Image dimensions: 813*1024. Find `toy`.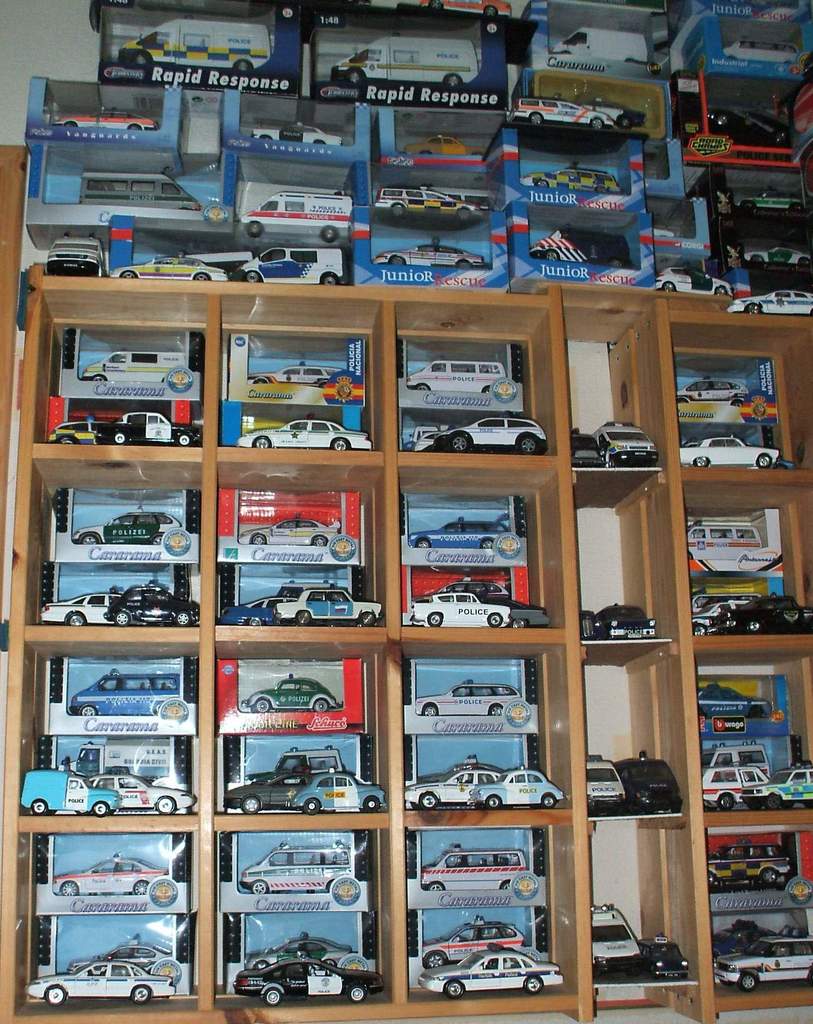
rect(238, 515, 339, 546).
